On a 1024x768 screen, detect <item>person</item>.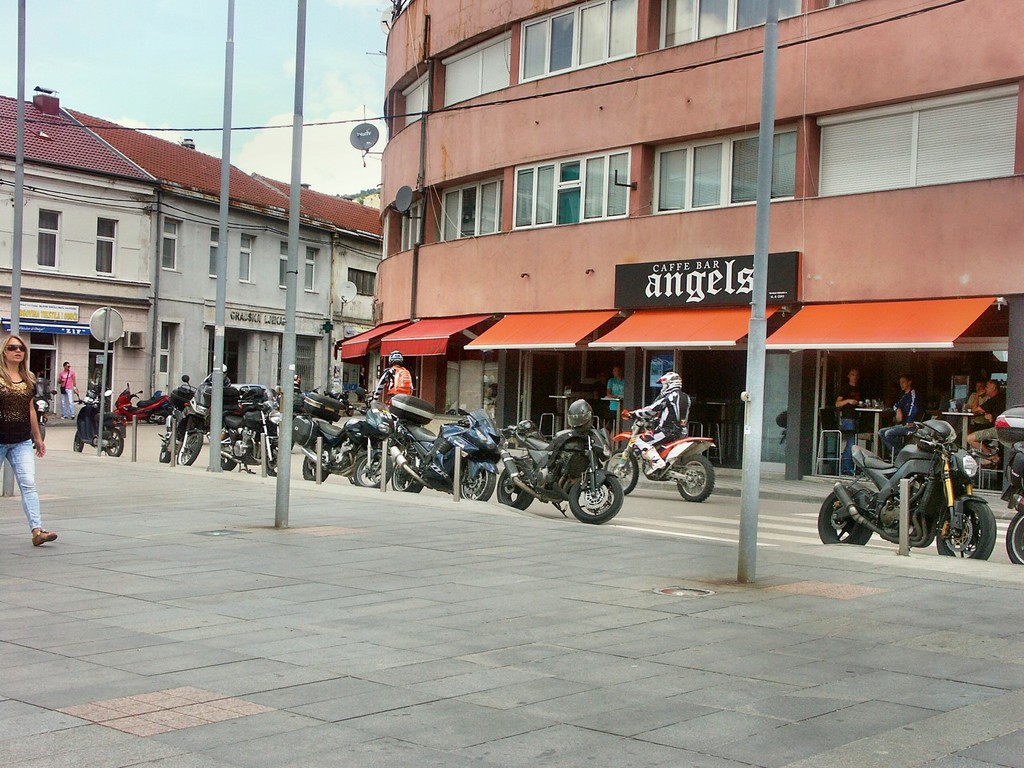
877/376/930/455.
